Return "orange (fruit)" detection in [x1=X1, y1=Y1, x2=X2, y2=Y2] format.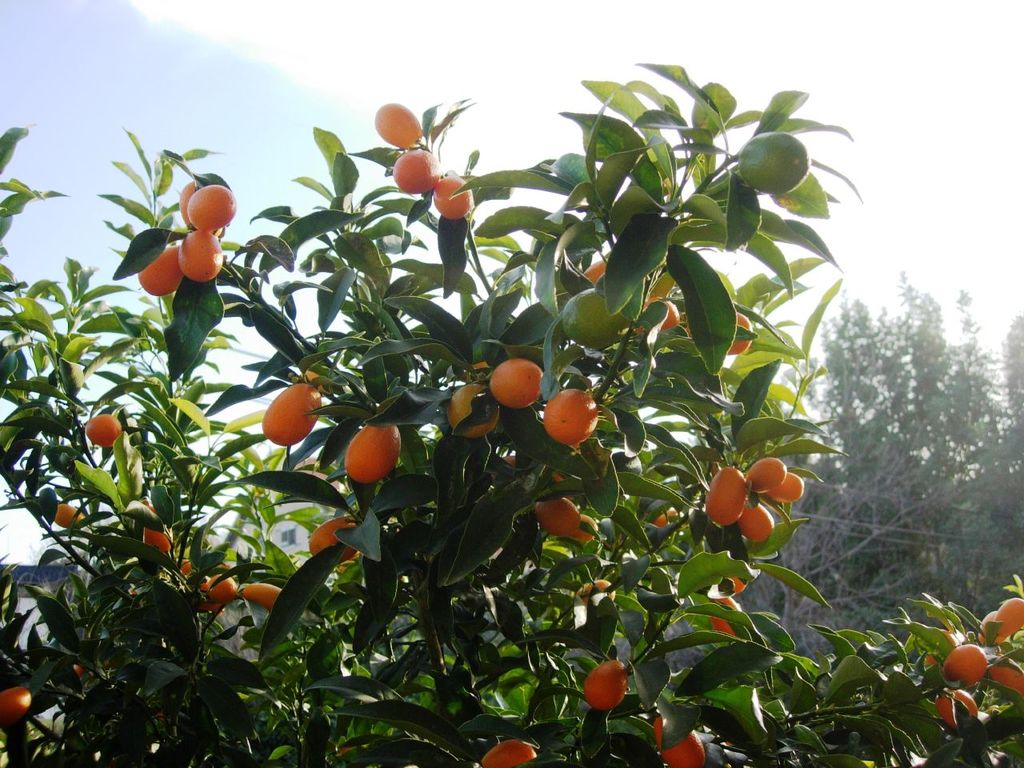
[x1=714, y1=606, x2=742, y2=630].
